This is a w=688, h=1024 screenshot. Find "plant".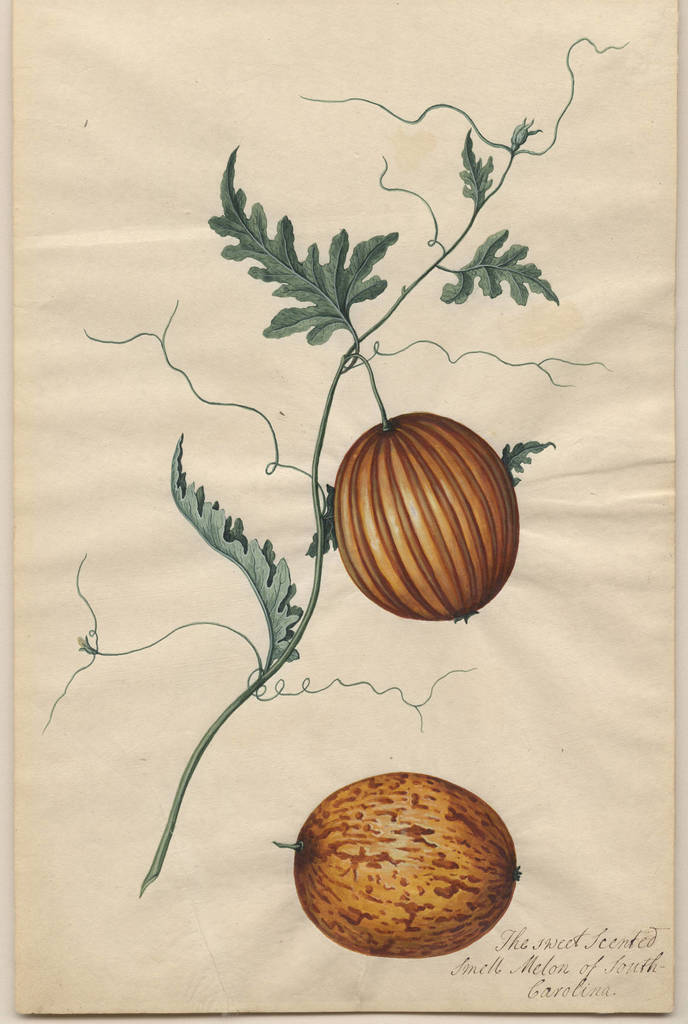
Bounding box: x1=42 y1=39 x2=635 y2=900.
